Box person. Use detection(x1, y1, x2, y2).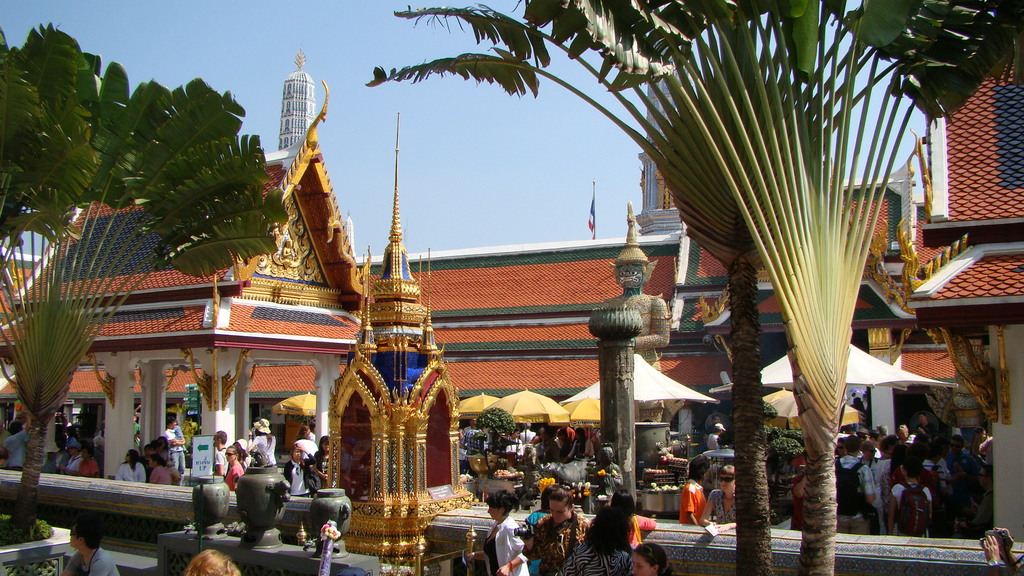
detection(249, 420, 274, 468).
